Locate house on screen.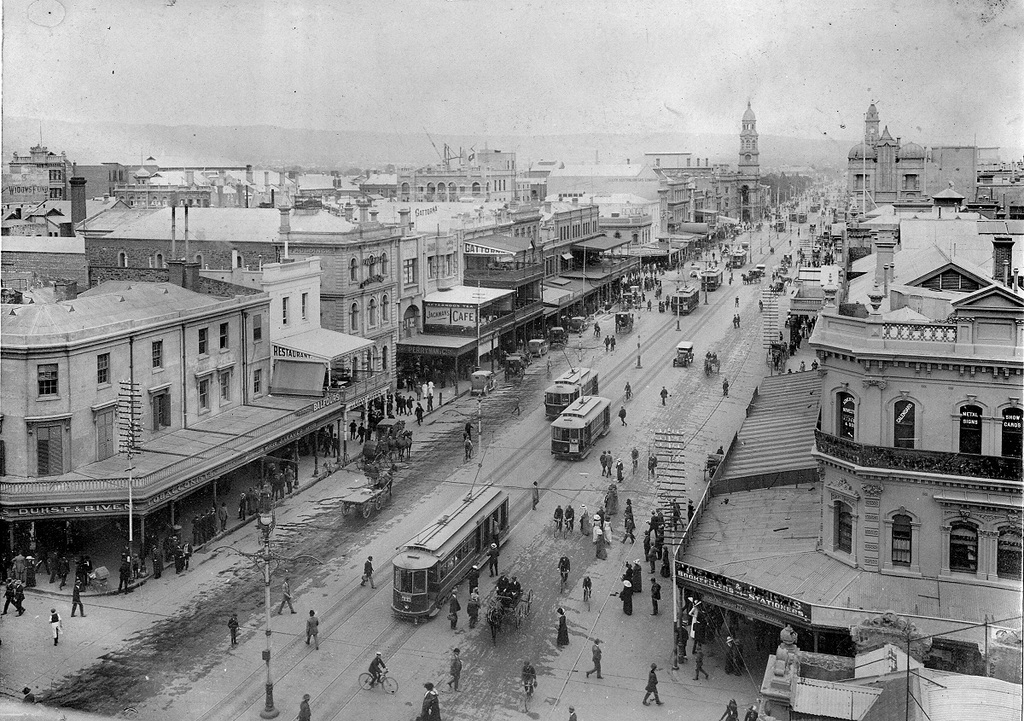
On screen at (96,210,405,425).
